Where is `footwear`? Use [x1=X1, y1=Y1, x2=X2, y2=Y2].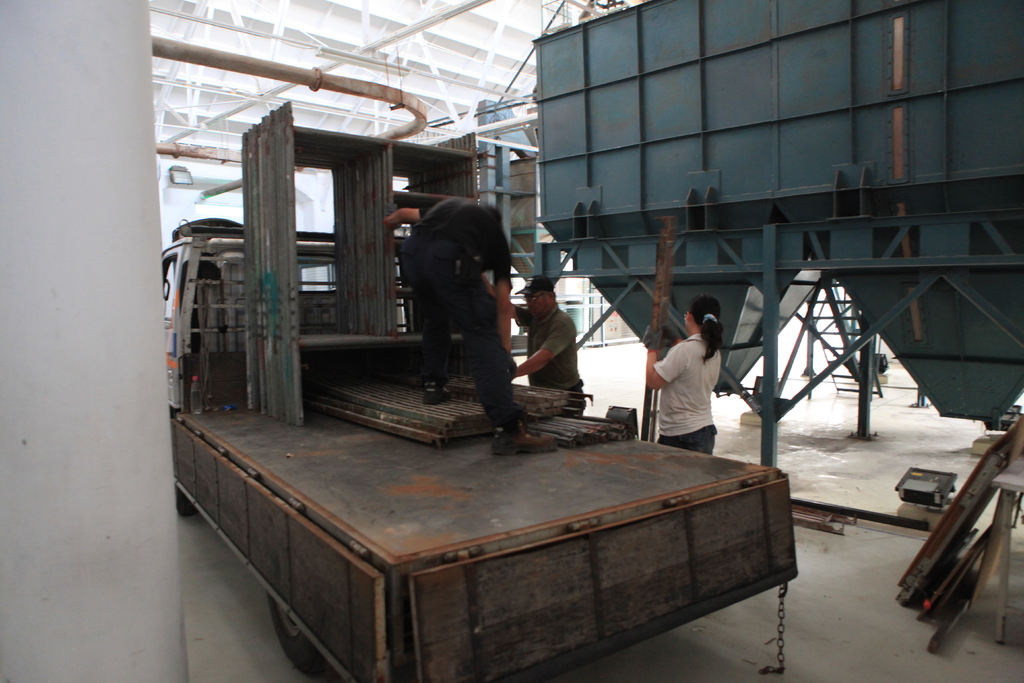
[x1=490, y1=420, x2=558, y2=457].
